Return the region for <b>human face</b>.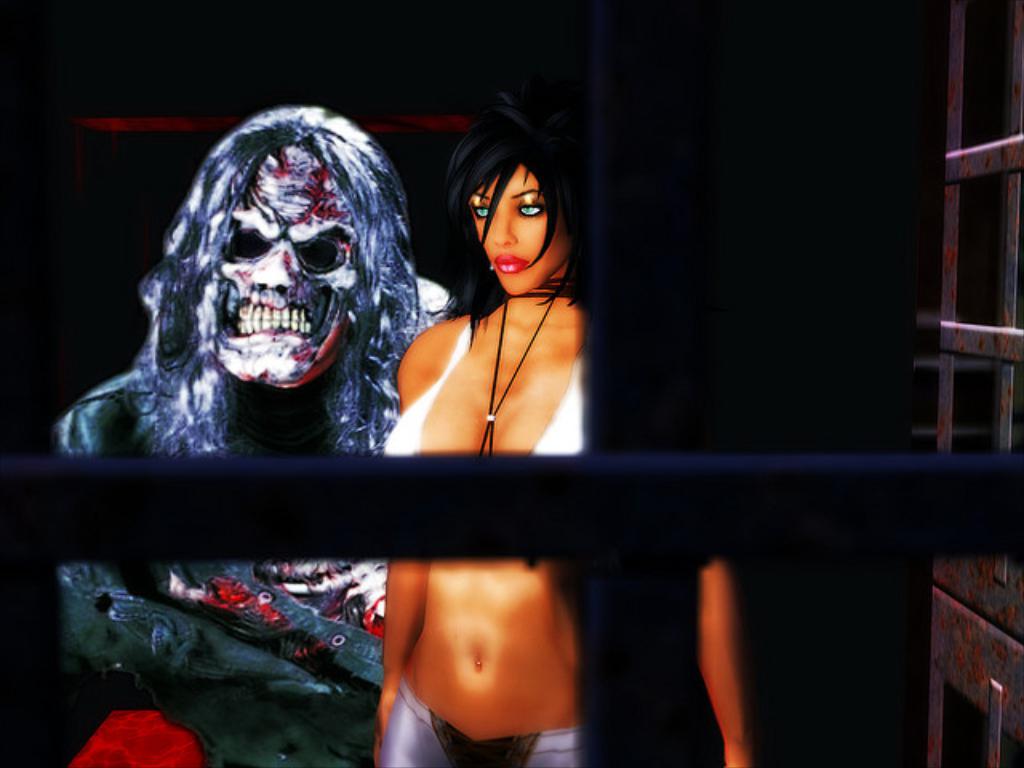
{"x1": 461, "y1": 165, "x2": 562, "y2": 304}.
